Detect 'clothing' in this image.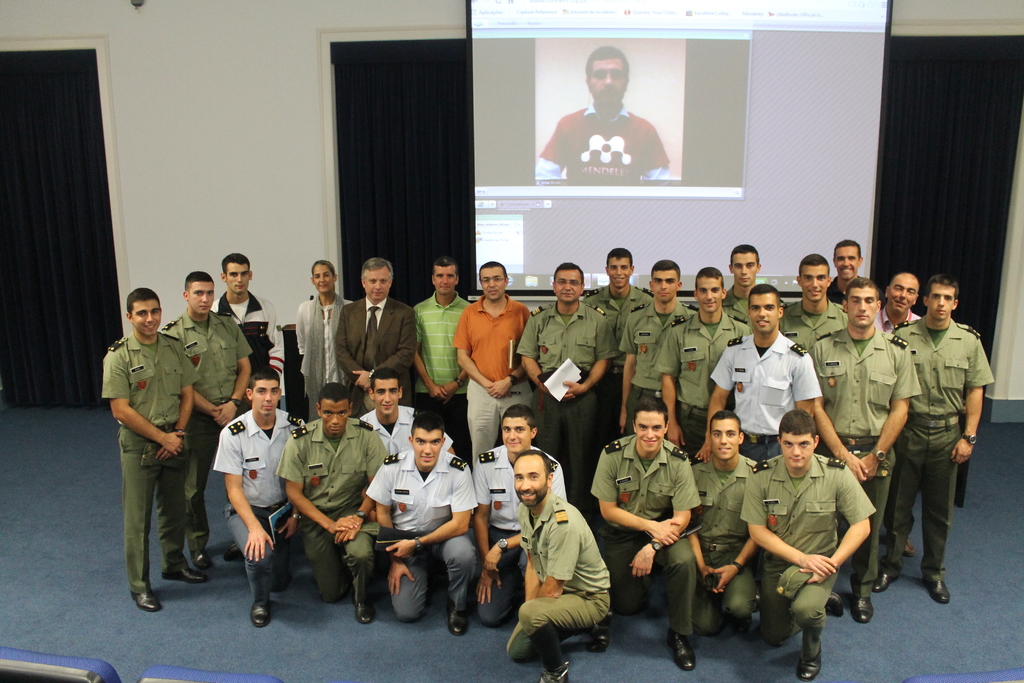
Detection: pyautogui.locateOnScreen(607, 309, 693, 433).
